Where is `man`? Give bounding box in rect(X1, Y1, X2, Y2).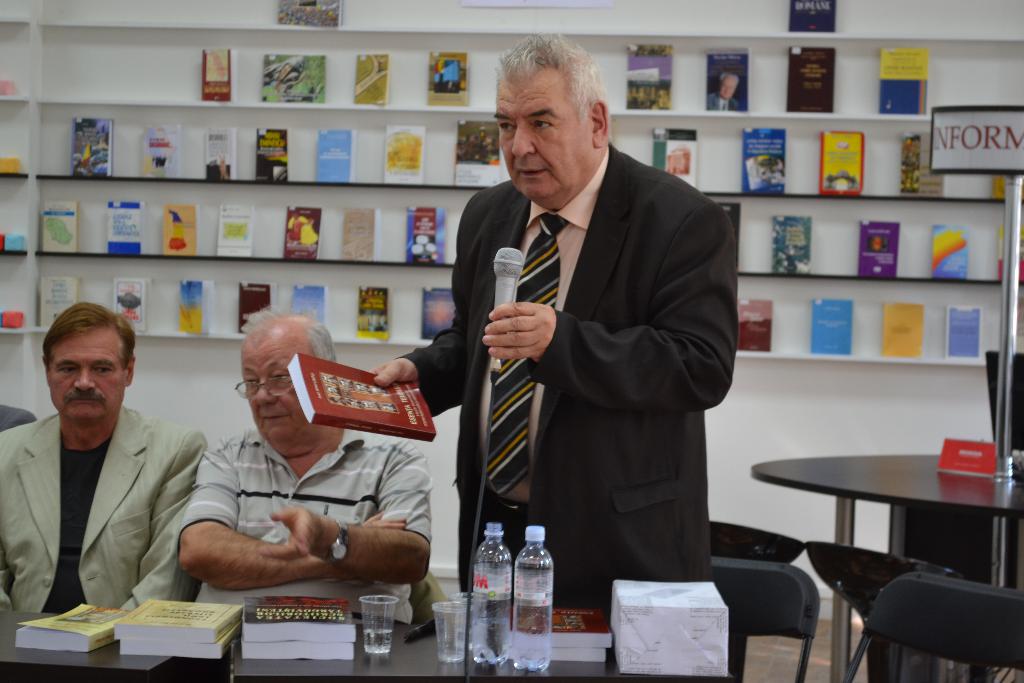
rect(182, 304, 435, 625).
